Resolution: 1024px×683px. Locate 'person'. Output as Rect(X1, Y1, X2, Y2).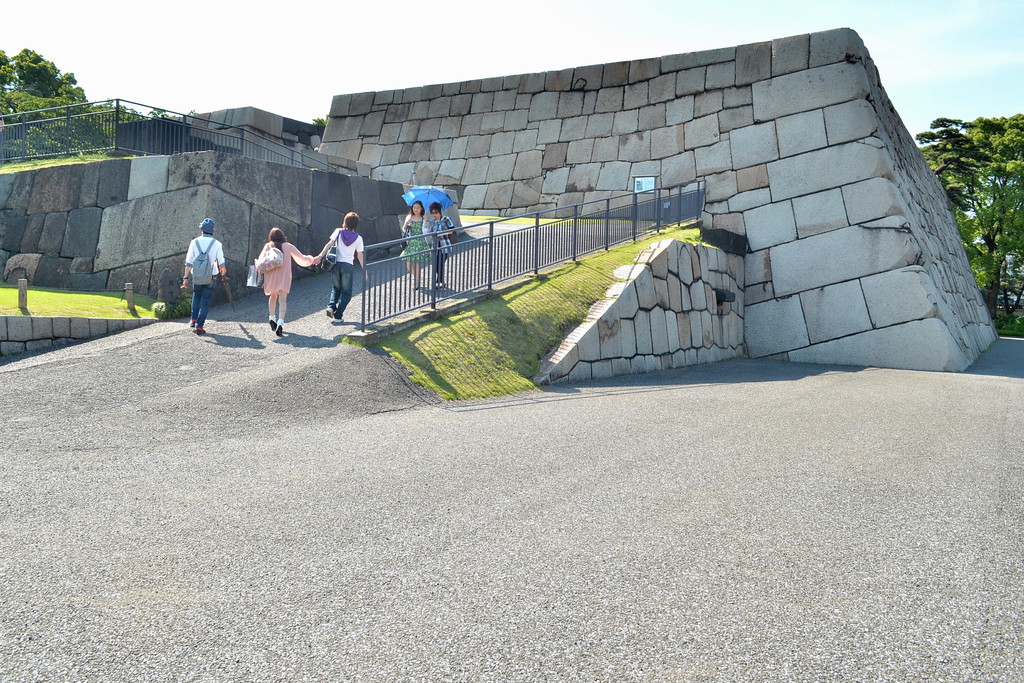
Rect(318, 204, 369, 315).
